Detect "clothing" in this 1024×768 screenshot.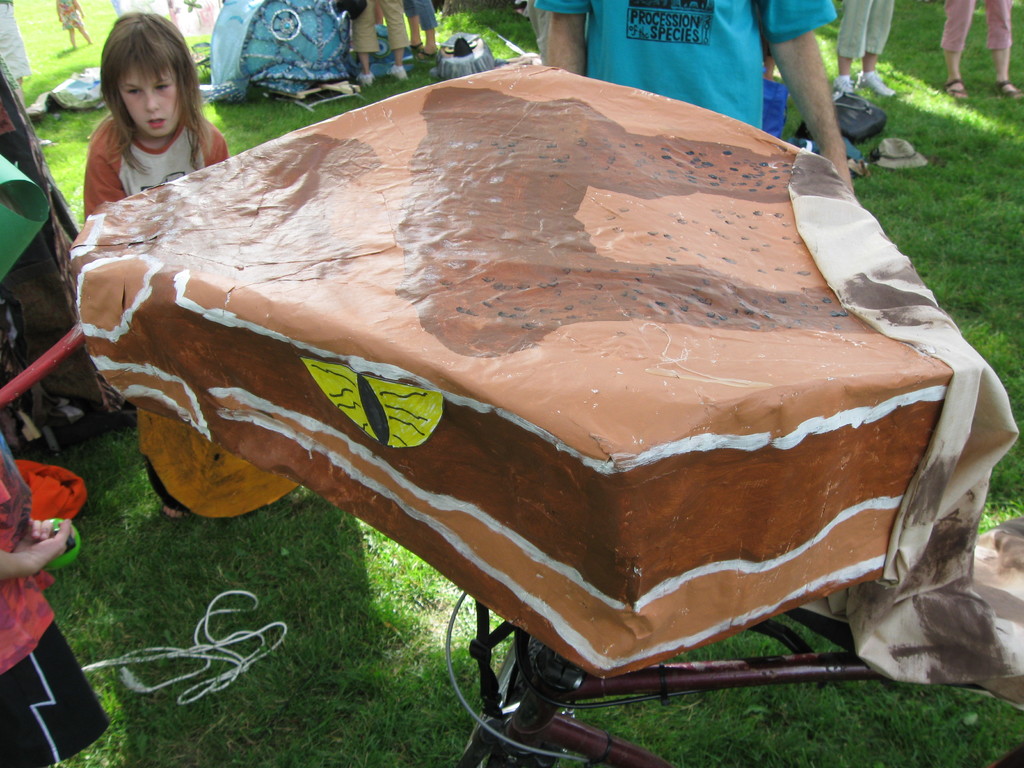
Detection: {"x1": 0, "y1": 419, "x2": 113, "y2": 767}.
